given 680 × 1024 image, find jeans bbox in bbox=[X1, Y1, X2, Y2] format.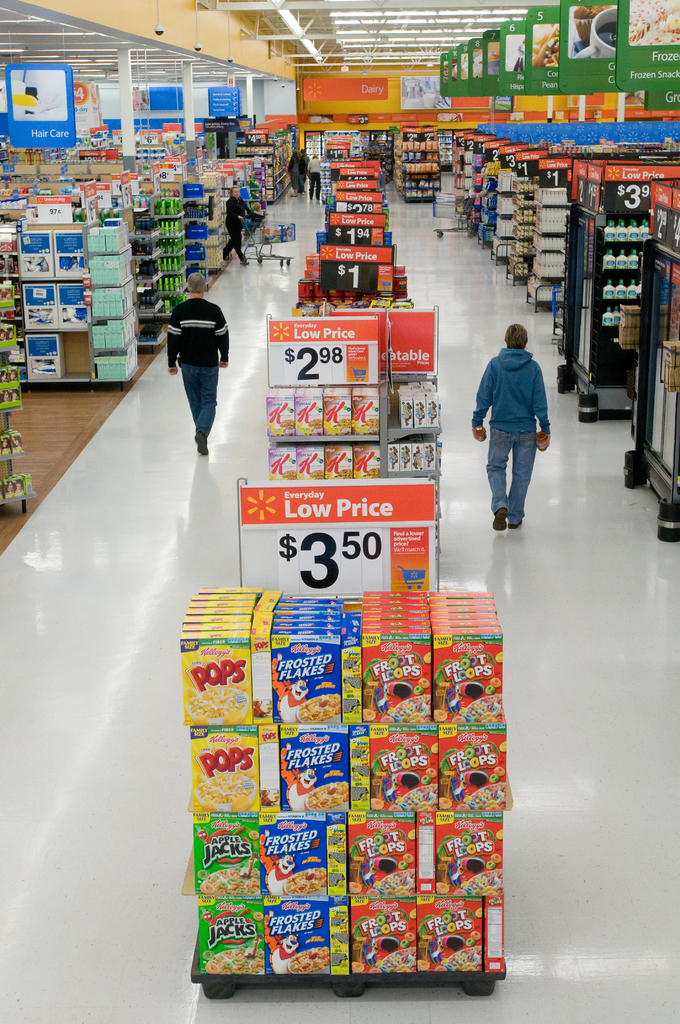
bbox=[181, 368, 216, 445].
